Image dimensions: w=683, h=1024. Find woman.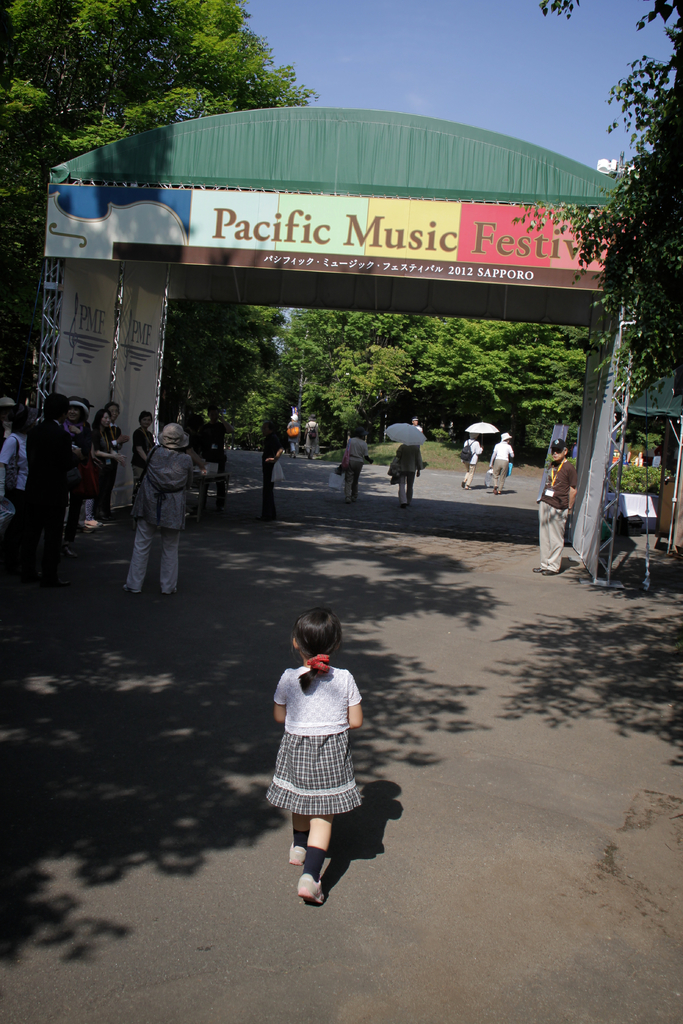
Rect(118, 399, 201, 605).
